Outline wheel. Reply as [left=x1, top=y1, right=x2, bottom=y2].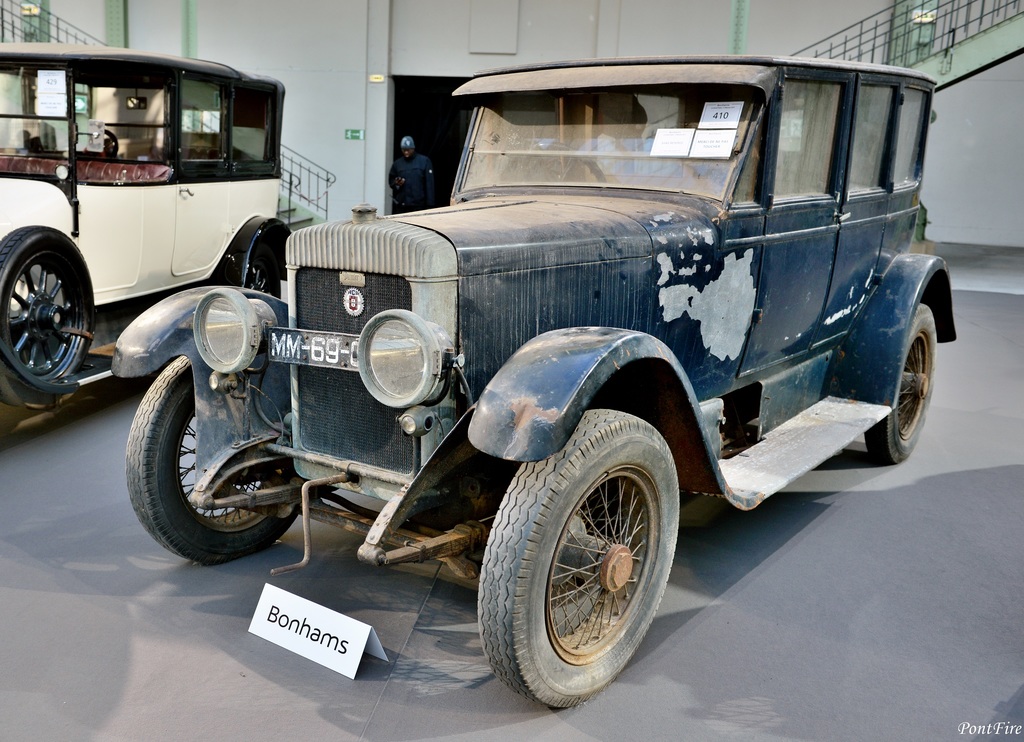
[left=488, top=414, right=673, bottom=699].
